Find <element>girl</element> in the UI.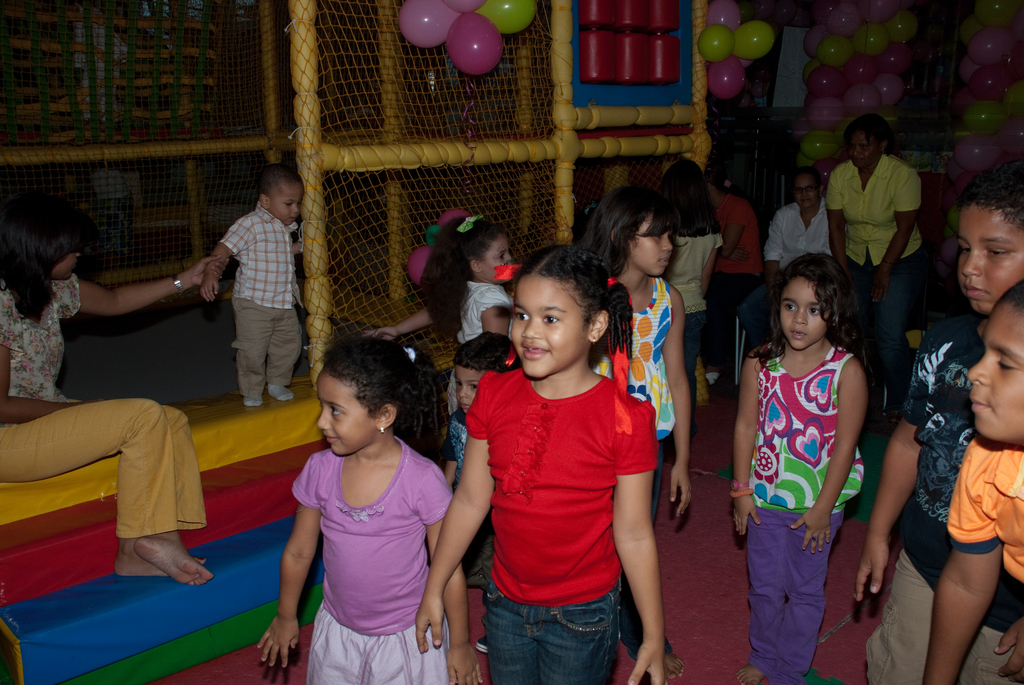
UI element at detection(583, 180, 691, 518).
